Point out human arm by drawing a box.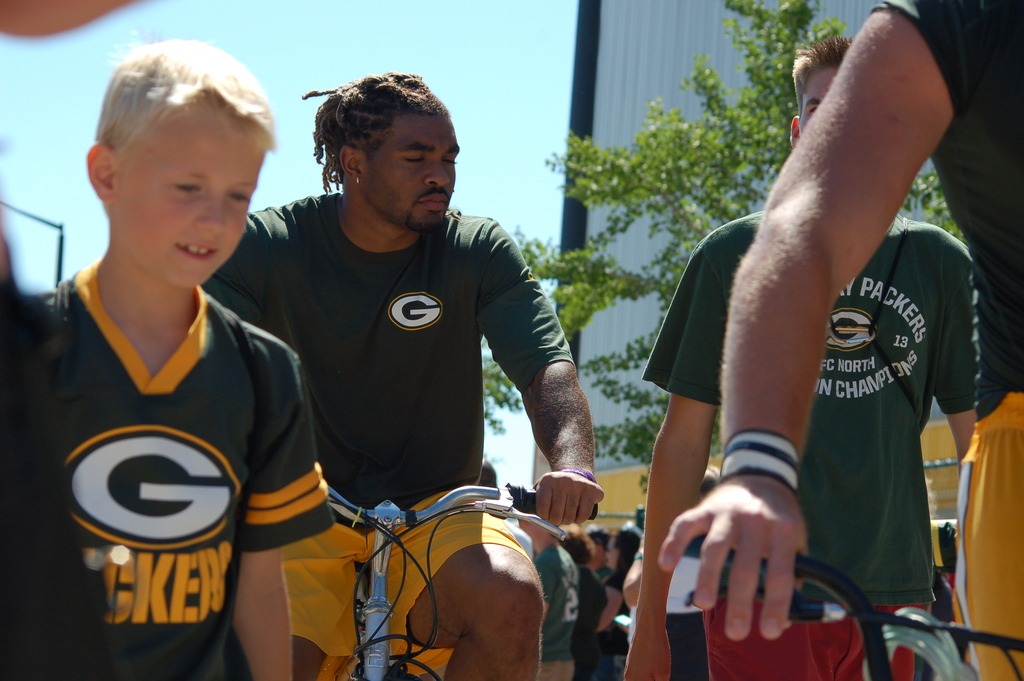
(left=232, top=343, right=336, bottom=680).
